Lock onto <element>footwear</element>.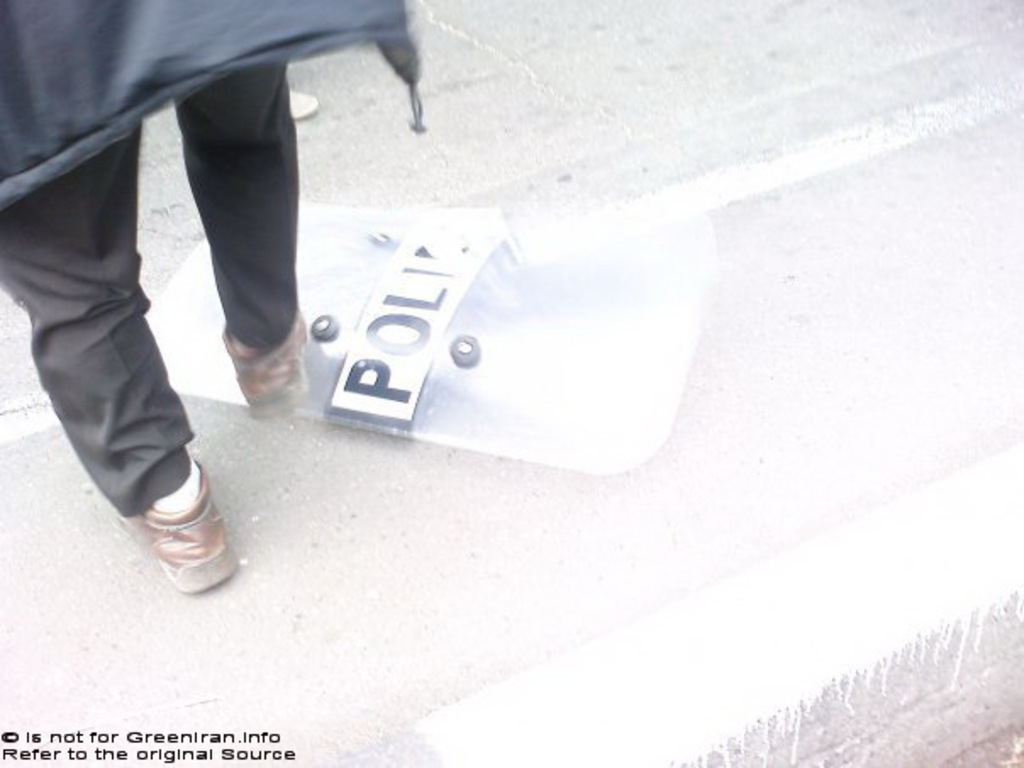
Locked: {"left": 109, "top": 456, "right": 232, "bottom": 595}.
